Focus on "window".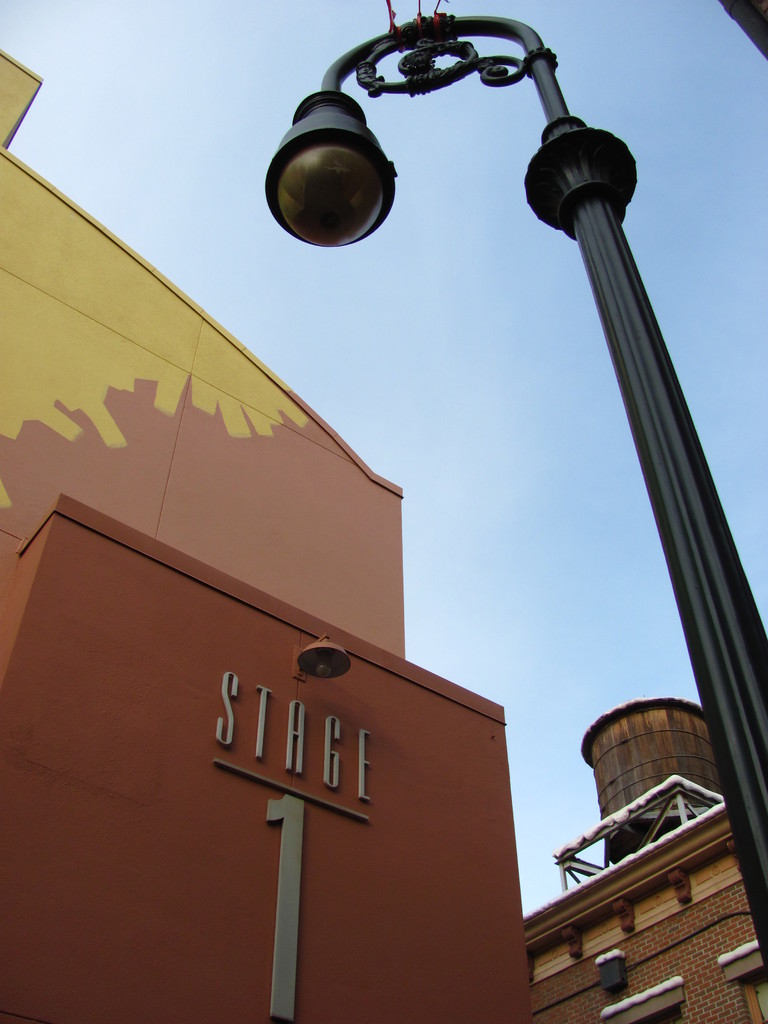
Focused at l=715, t=941, r=767, b=1023.
